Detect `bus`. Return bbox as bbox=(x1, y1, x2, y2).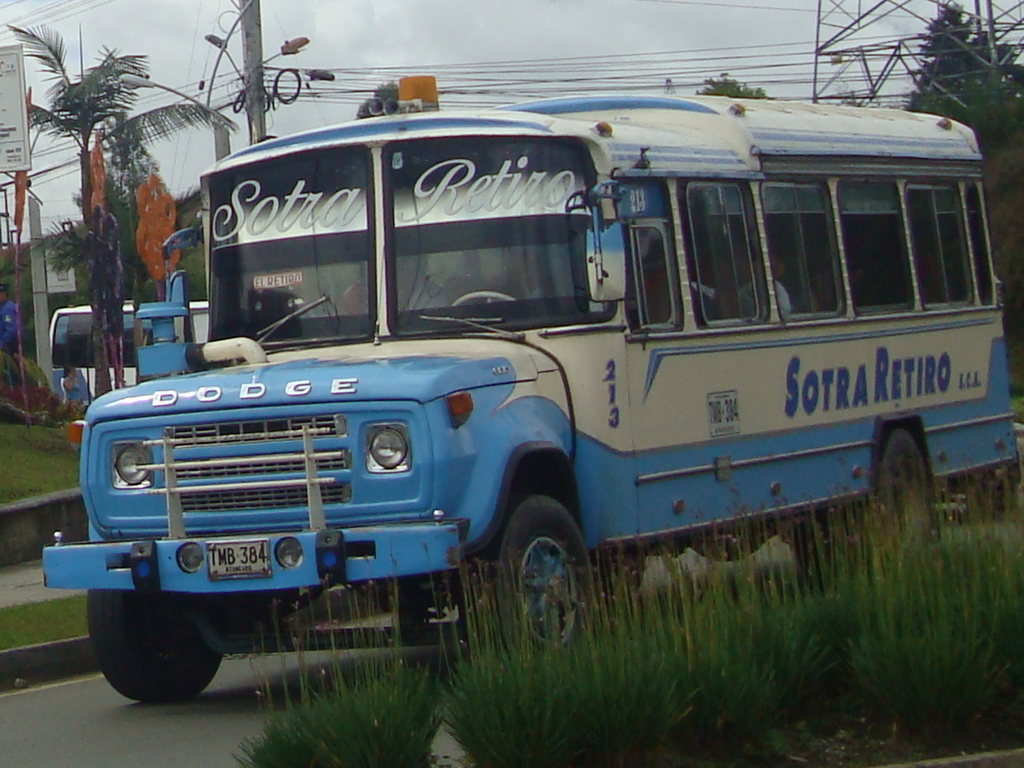
bbox=(49, 296, 308, 412).
